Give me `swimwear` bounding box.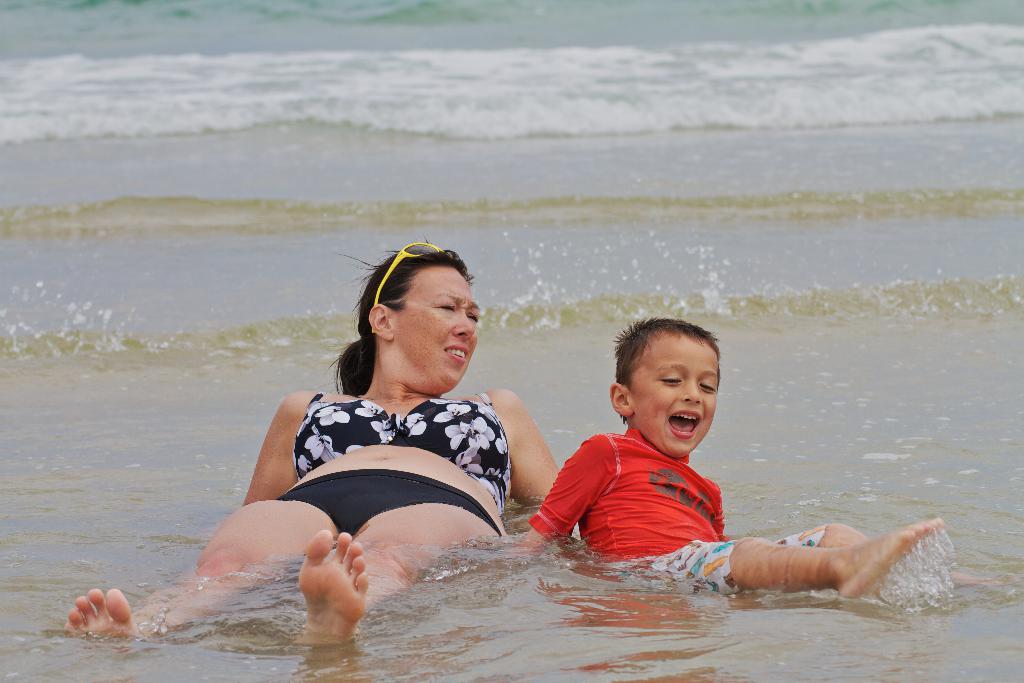
<region>278, 470, 508, 538</region>.
